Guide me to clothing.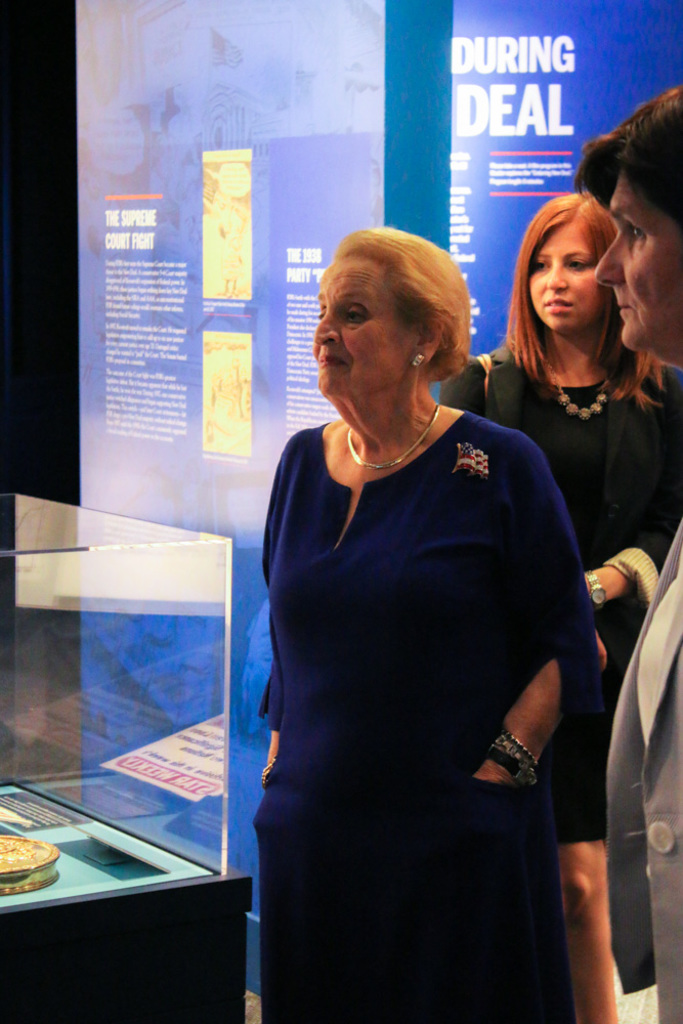
Guidance: region(422, 330, 682, 851).
